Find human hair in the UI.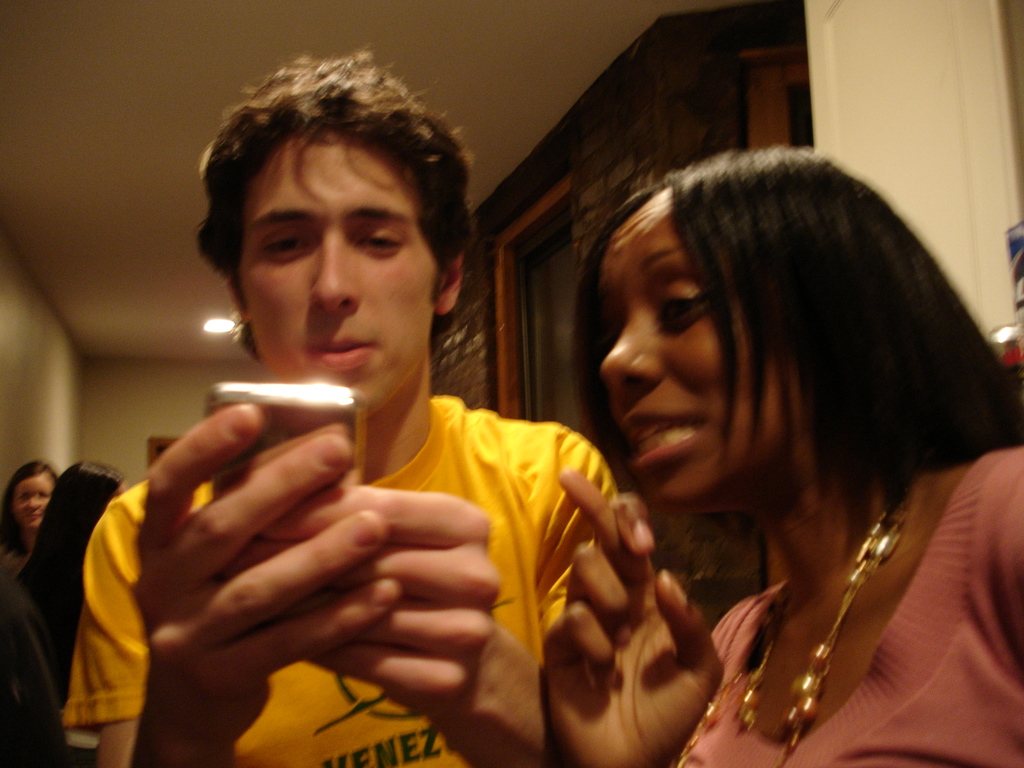
UI element at Rect(189, 48, 458, 387).
